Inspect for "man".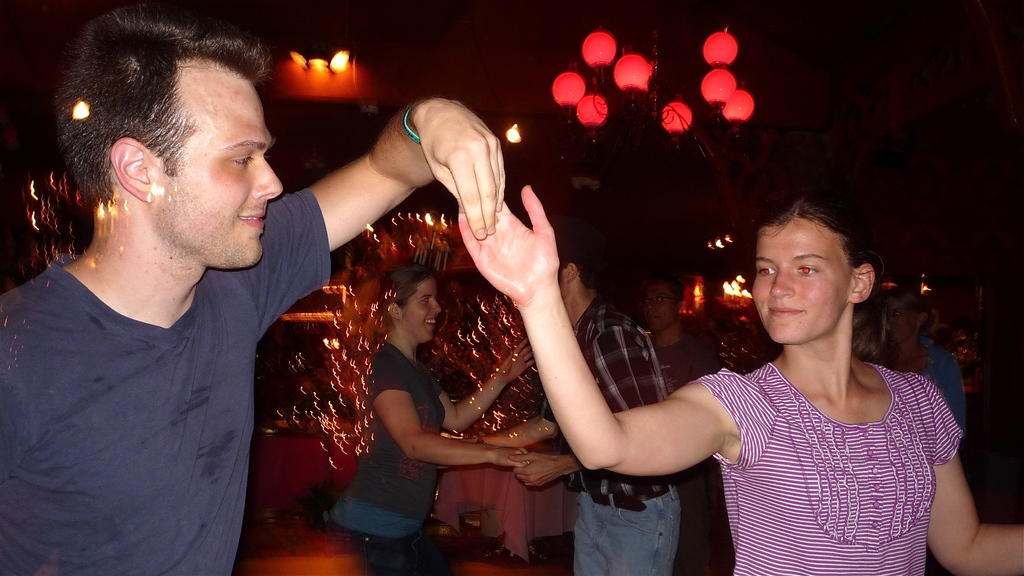
Inspection: box(479, 242, 684, 575).
